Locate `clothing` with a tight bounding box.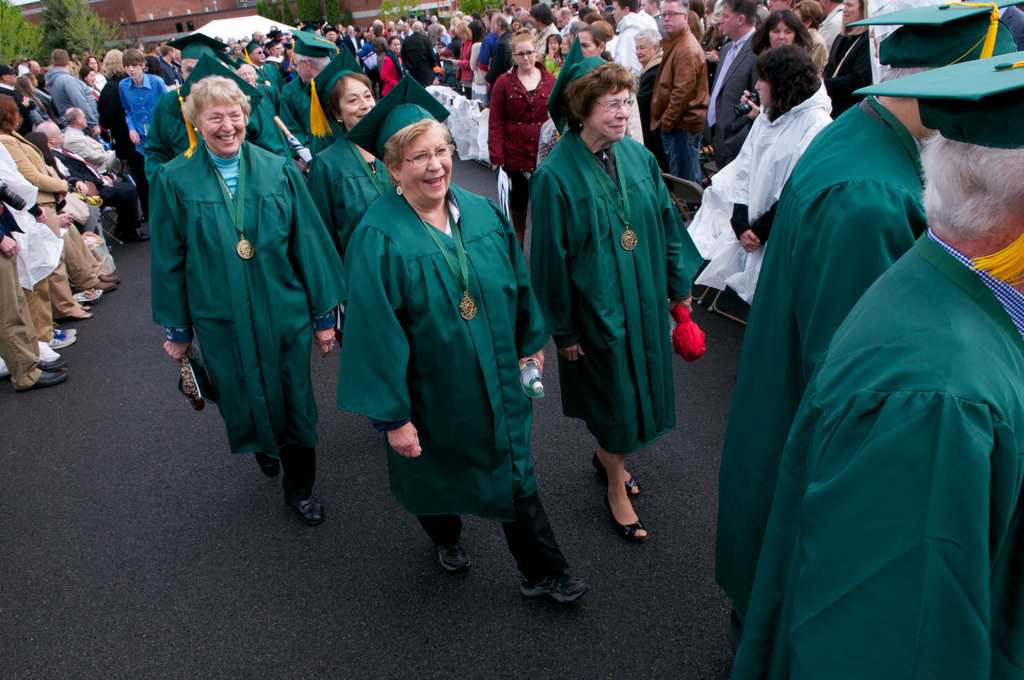
left=0, top=130, right=72, bottom=319.
